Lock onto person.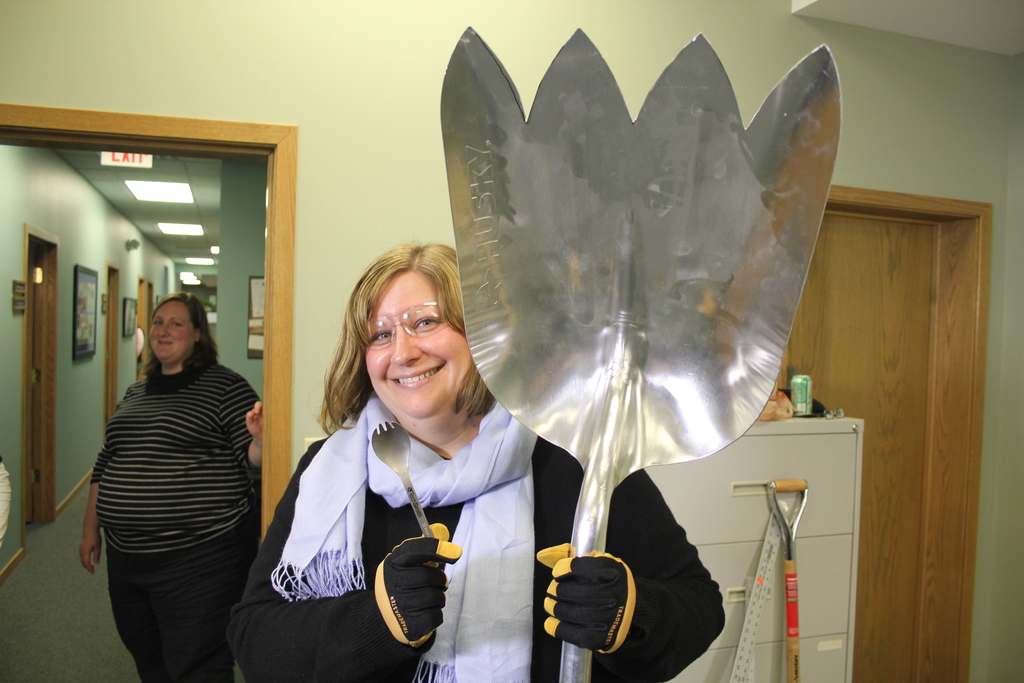
Locked: [228,240,701,682].
